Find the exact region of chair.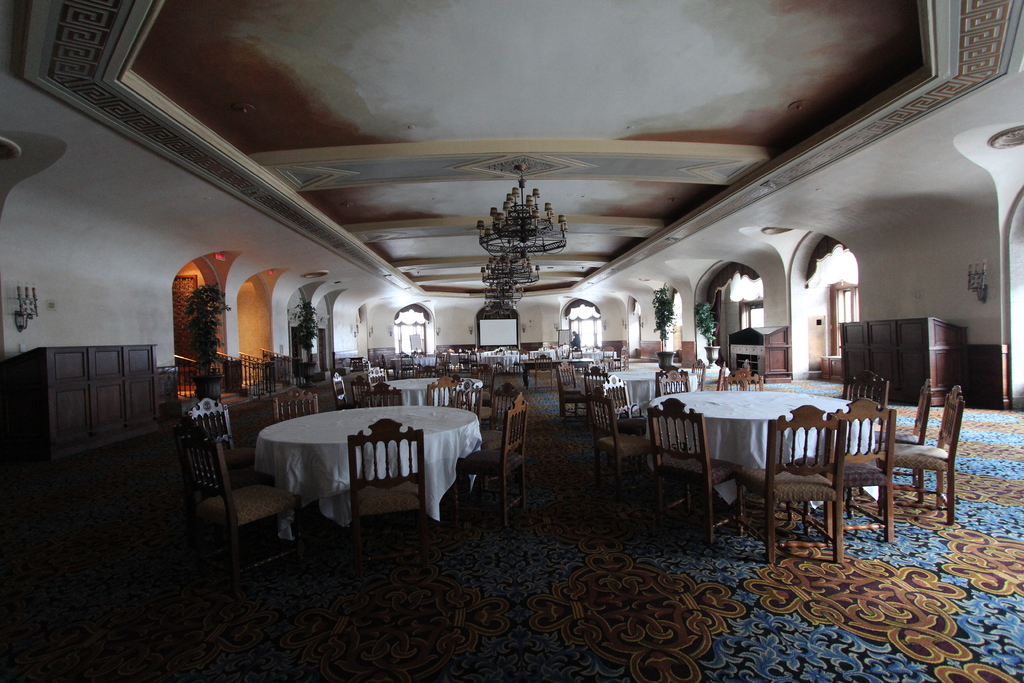
Exact region: x1=271, y1=384, x2=318, y2=418.
